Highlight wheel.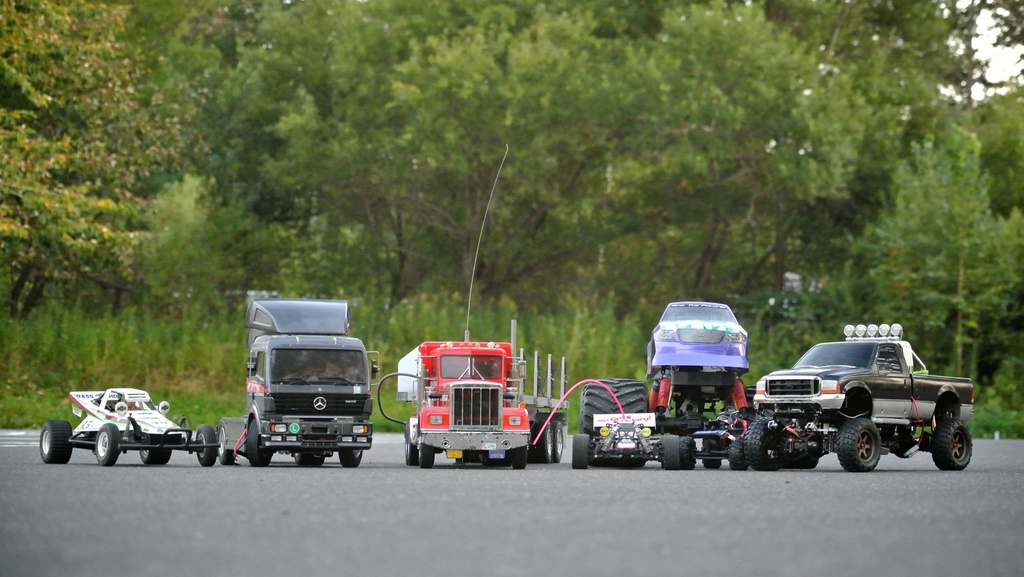
Highlighted region: left=458, top=449, right=495, bottom=464.
